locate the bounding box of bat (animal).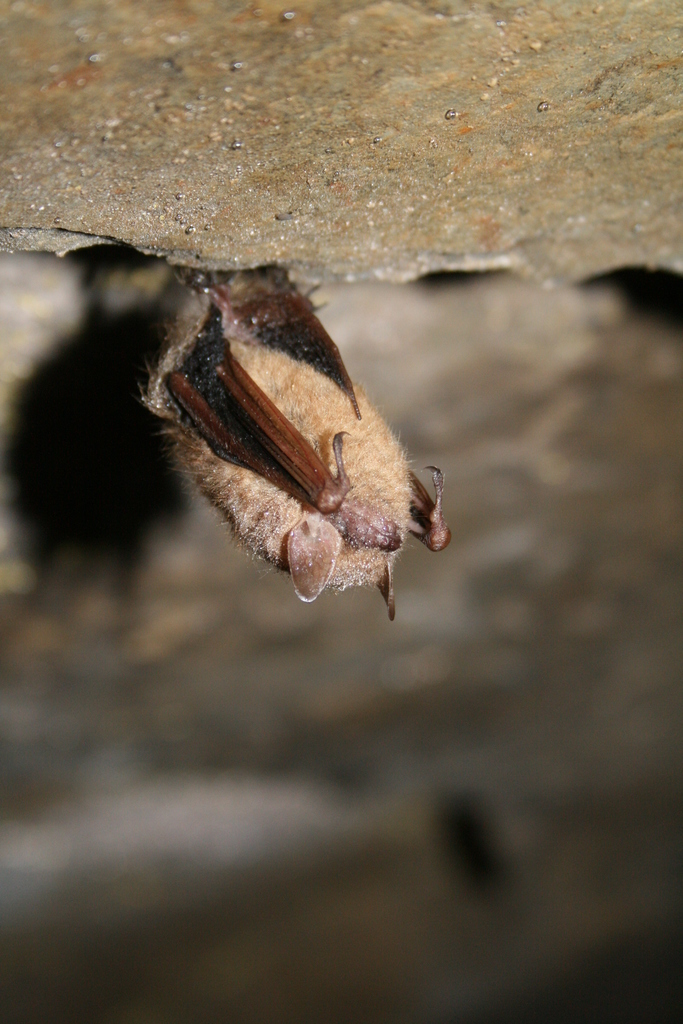
Bounding box: bbox=(138, 244, 450, 634).
